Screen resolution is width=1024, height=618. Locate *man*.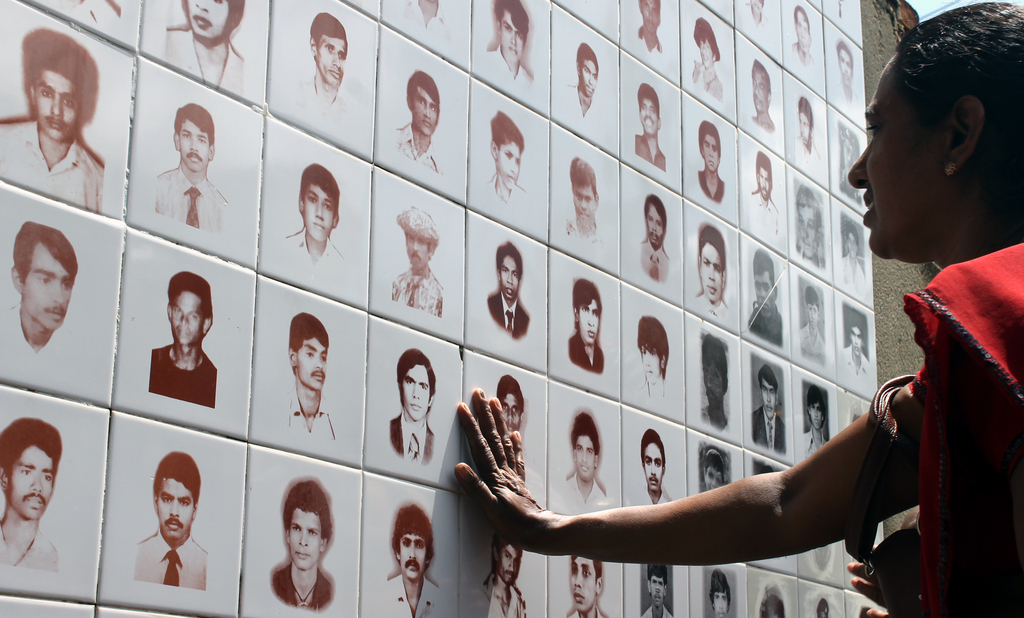
(488, 241, 531, 340).
